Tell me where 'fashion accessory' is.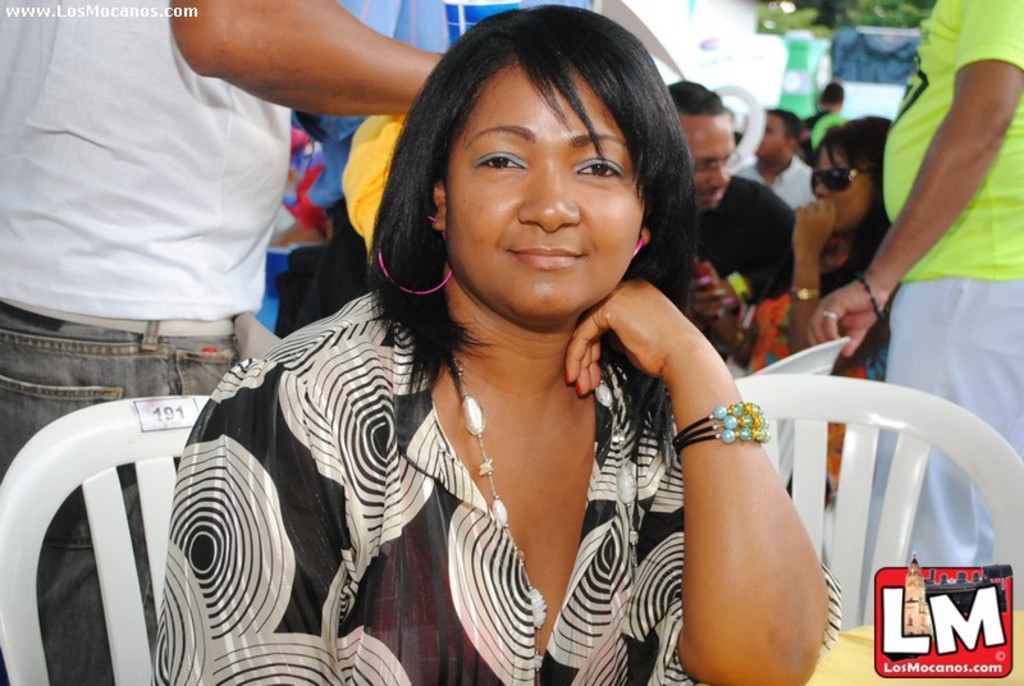
'fashion accessory' is at 716, 292, 726, 297.
